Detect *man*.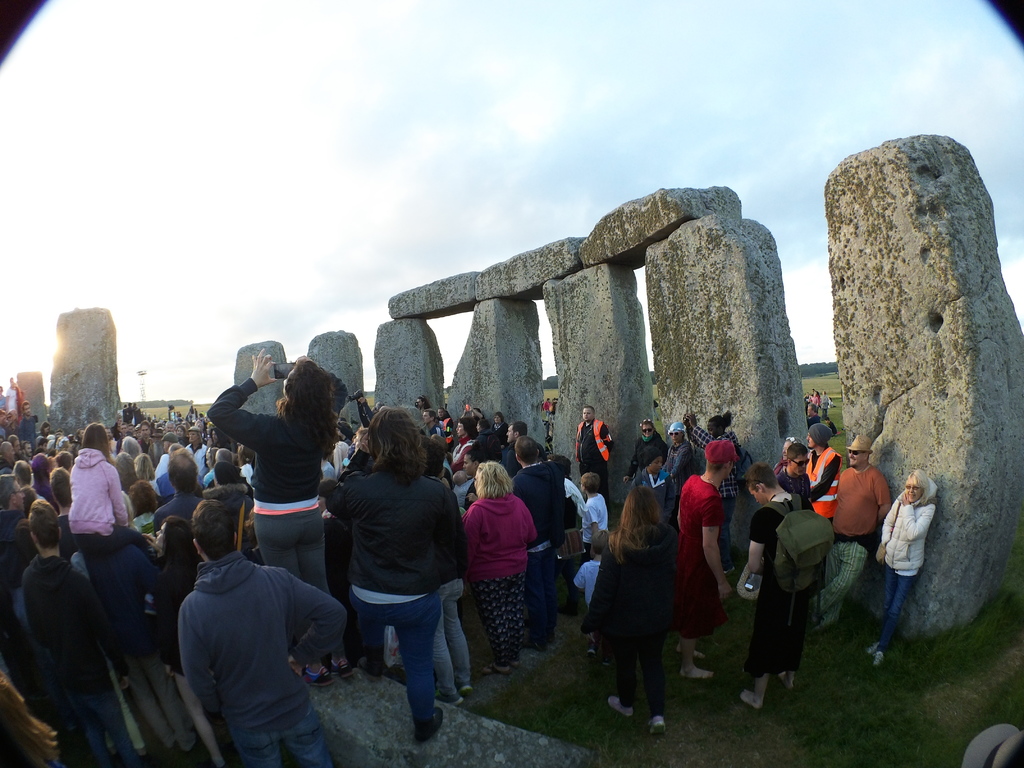
Detected at rect(420, 408, 442, 439).
